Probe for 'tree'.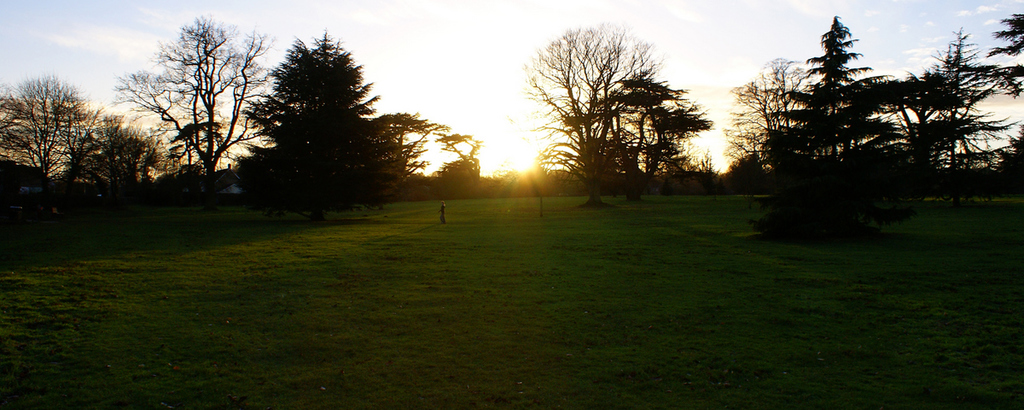
Probe result: BBox(605, 73, 719, 189).
